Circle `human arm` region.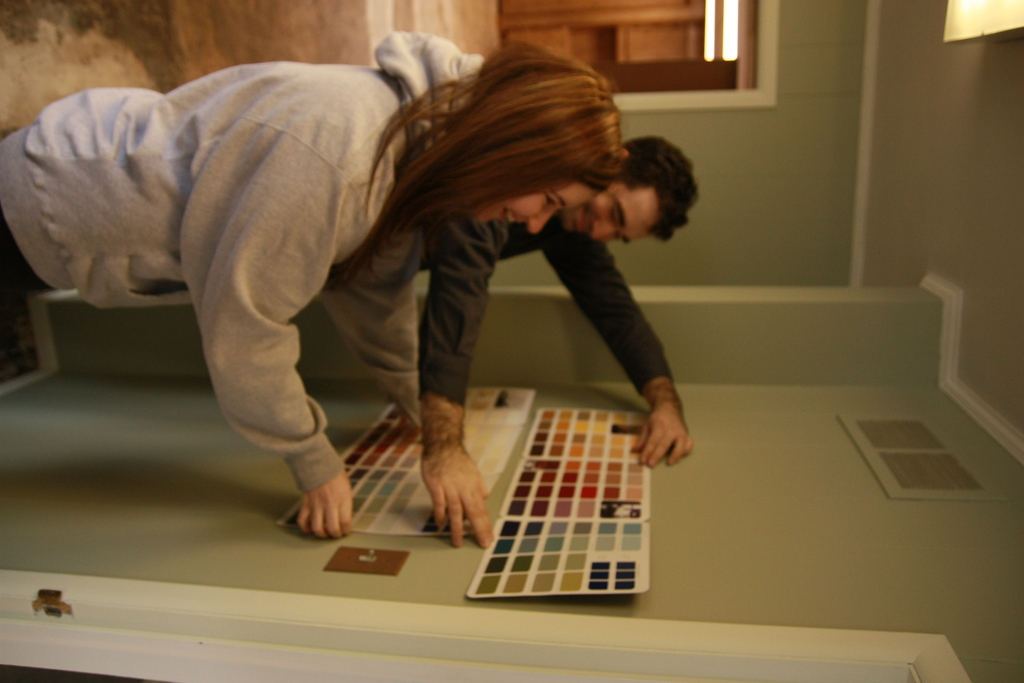
Region: 182/94/365/549.
